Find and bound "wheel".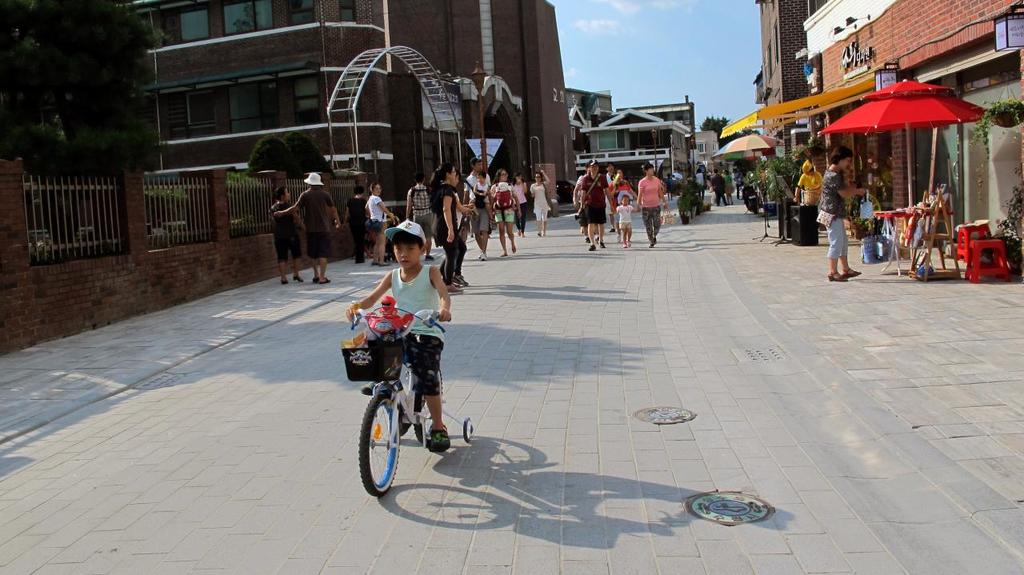
Bound: pyautogui.locateOnScreen(464, 422, 474, 443).
